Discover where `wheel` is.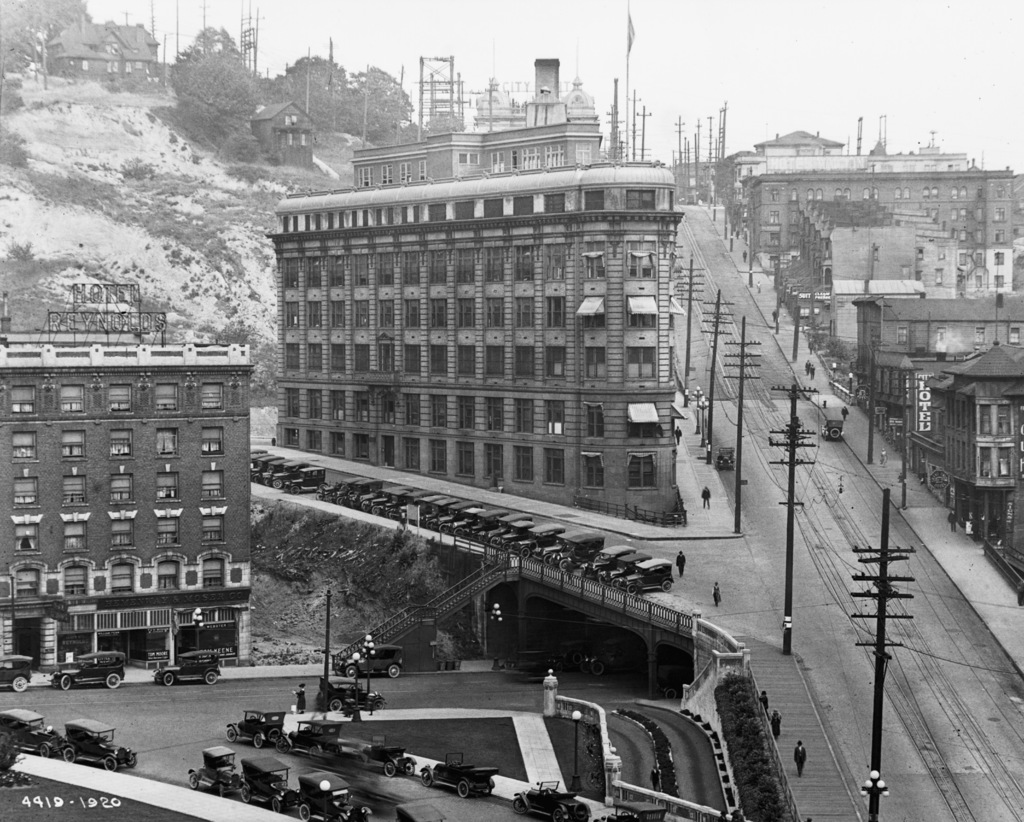
Discovered at (left=37, top=743, right=51, bottom=760).
